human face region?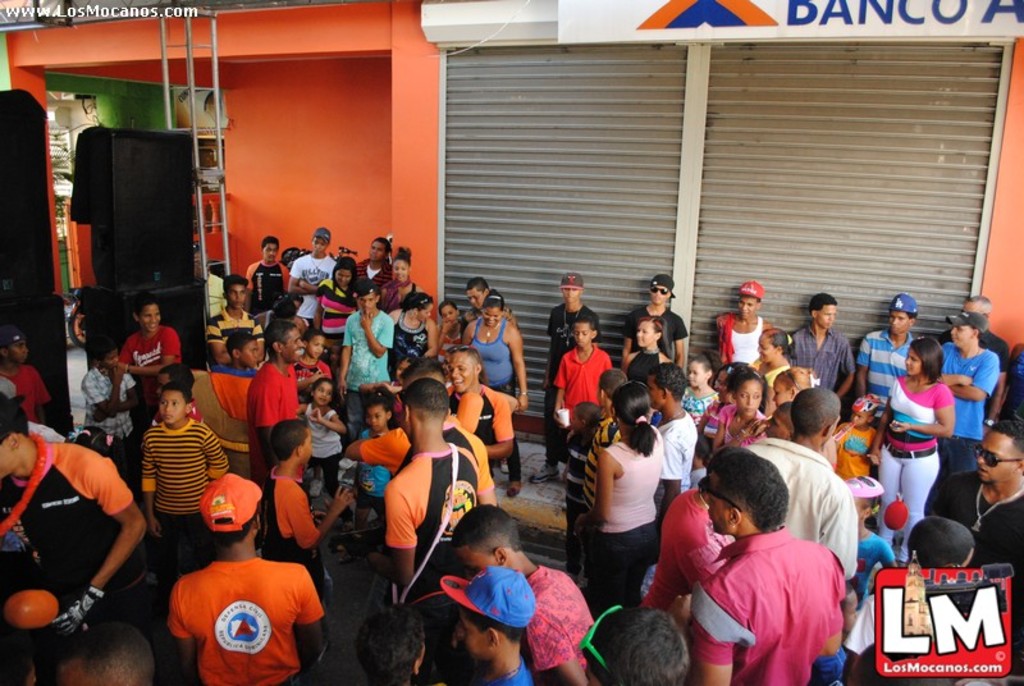
(466,284,481,307)
